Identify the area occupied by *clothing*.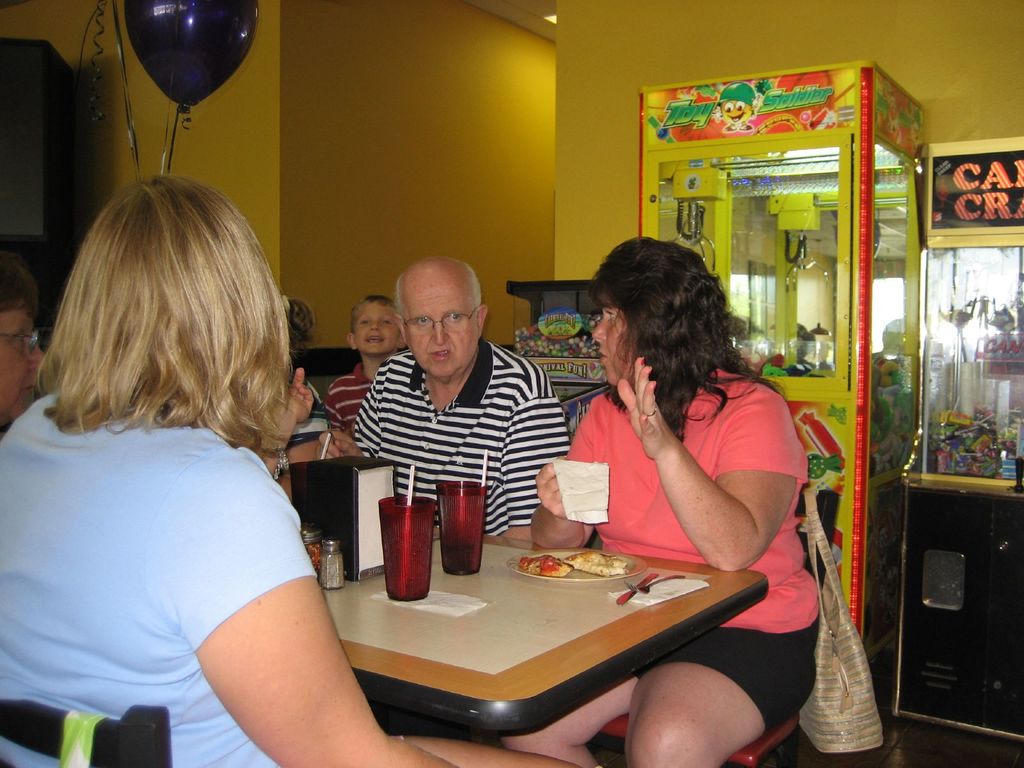
Area: (562,374,826,738).
